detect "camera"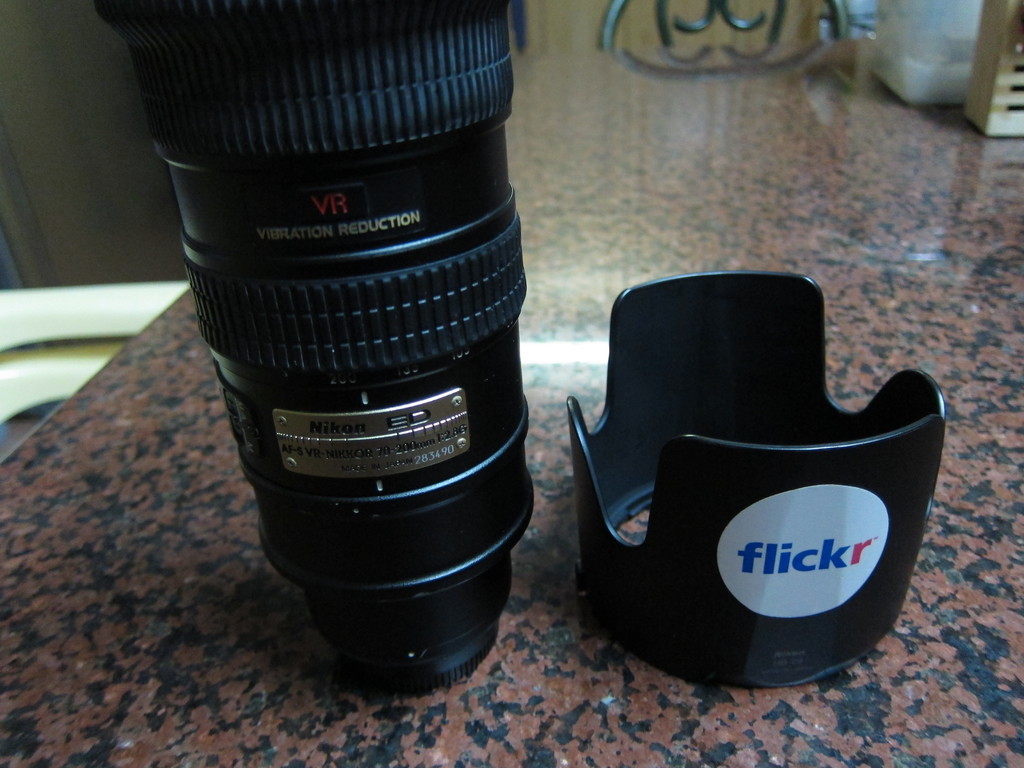
[x1=118, y1=0, x2=555, y2=685]
